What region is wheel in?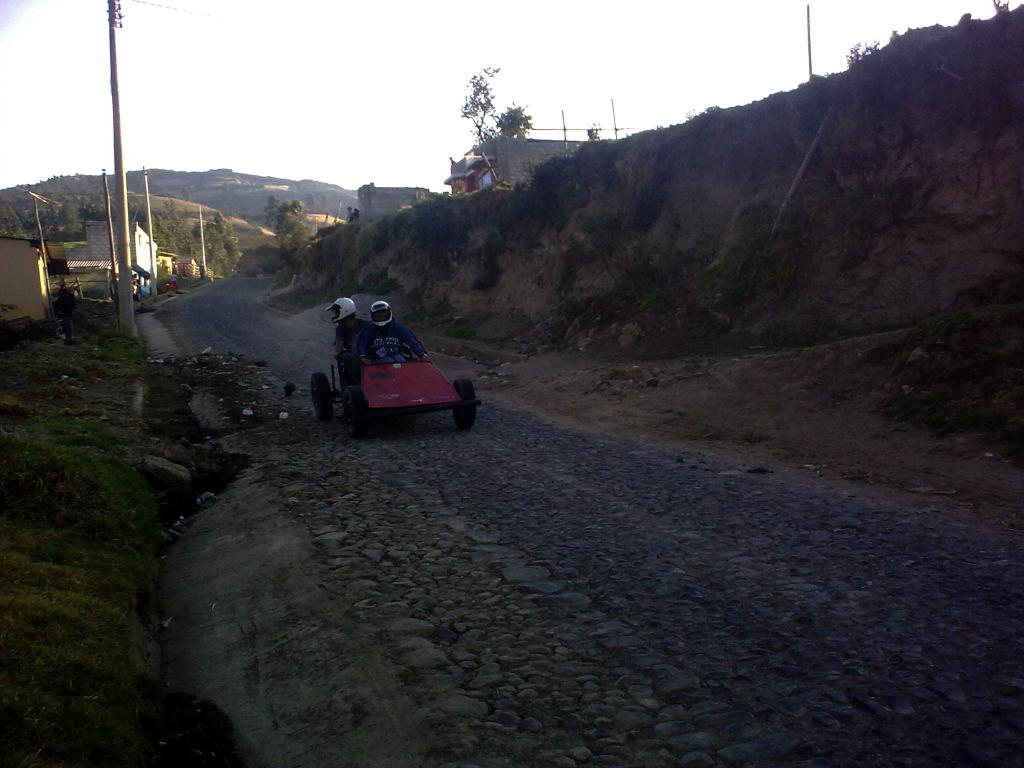
box=[316, 374, 329, 420].
